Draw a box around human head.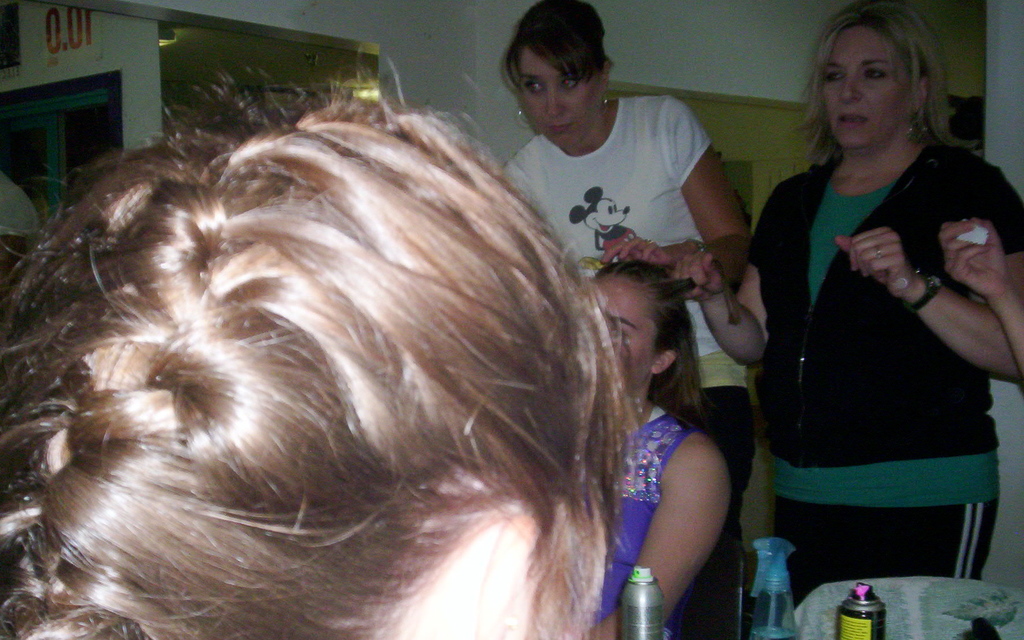
bbox(812, 4, 948, 153).
